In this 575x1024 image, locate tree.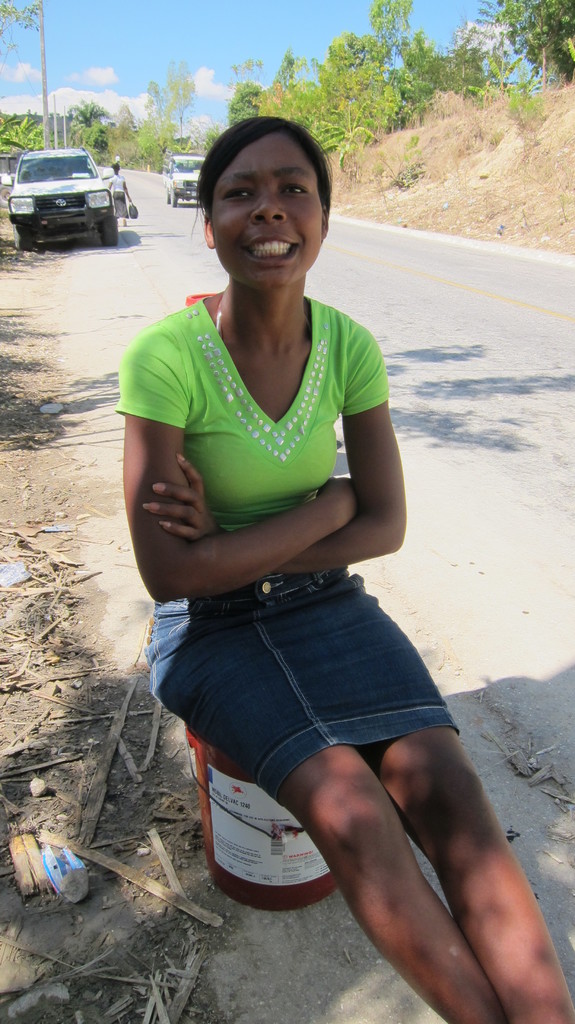
Bounding box: [222, 58, 268, 130].
